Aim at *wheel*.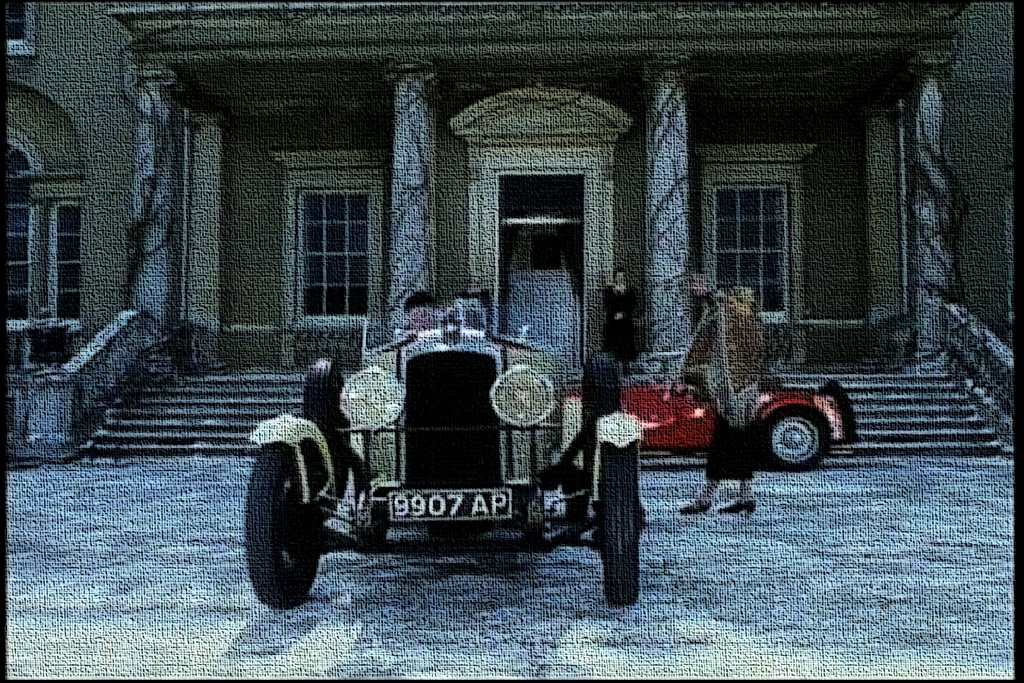
Aimed at <region>599, 434, 641, 608</region>.
